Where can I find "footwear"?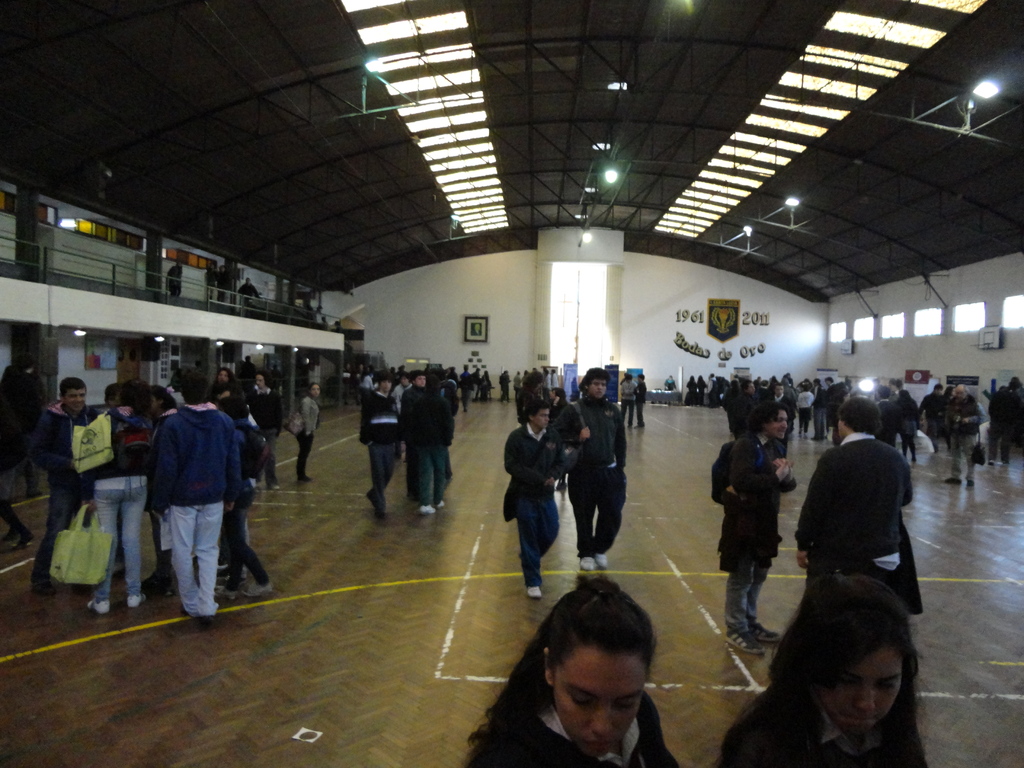
You can find it at detection(526, 585, 541, 600).
